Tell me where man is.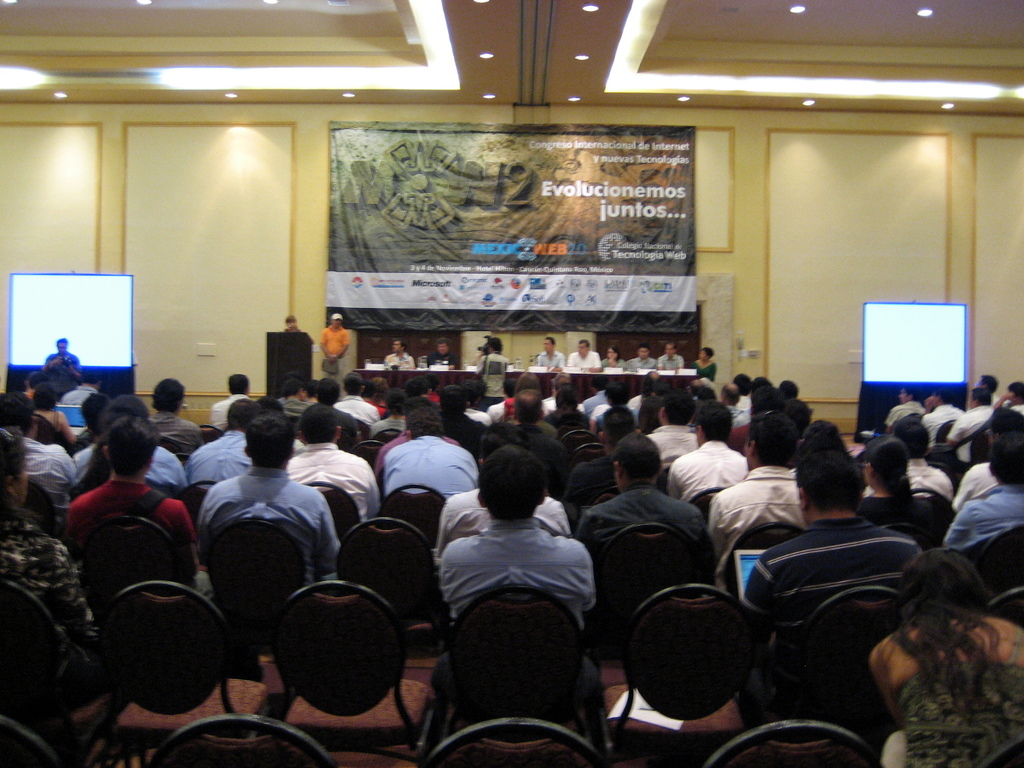
man is at box=[566, 340, 603, 370].
